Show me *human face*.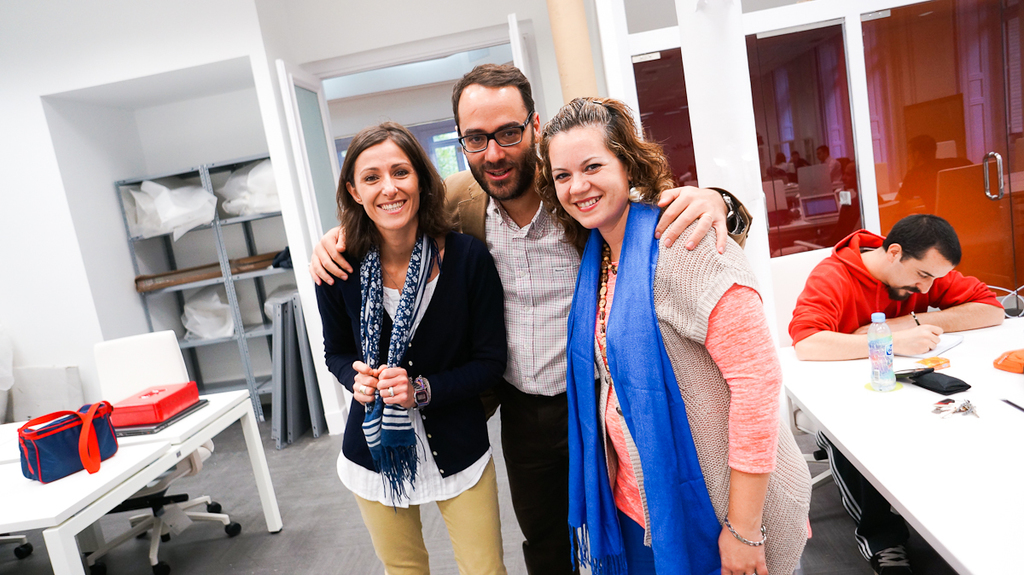
*human face* is here: rect(889, 255, 950, 296).
